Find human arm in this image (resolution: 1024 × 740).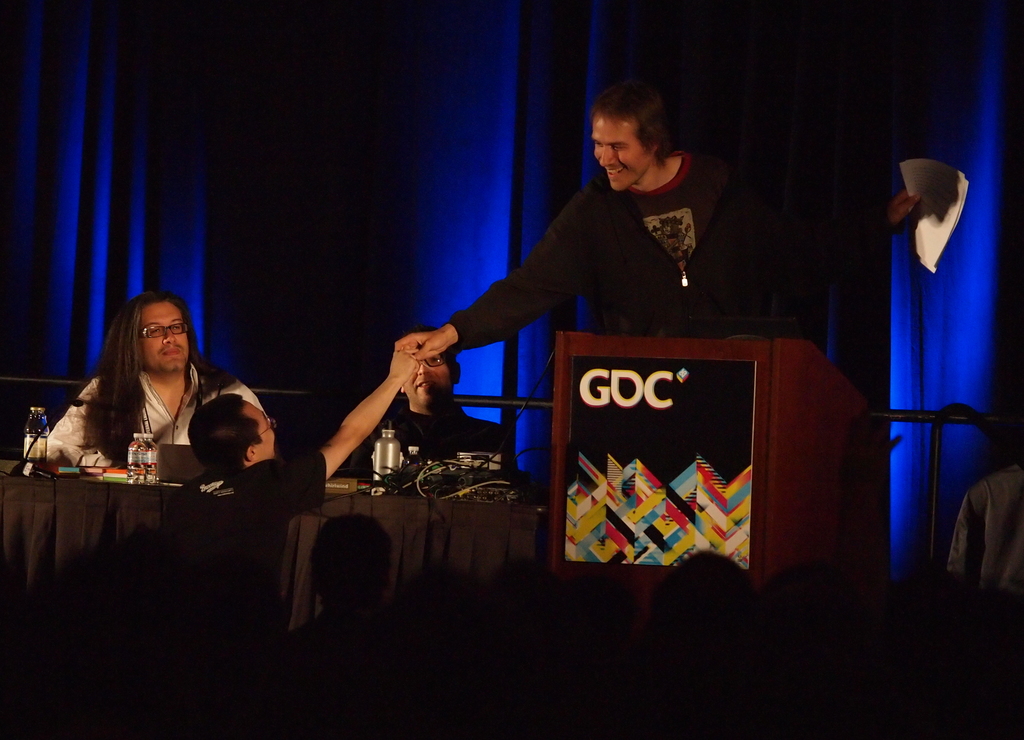
{"x1": 296, "y1": 359, "x2": 403, "y2": 482}.
